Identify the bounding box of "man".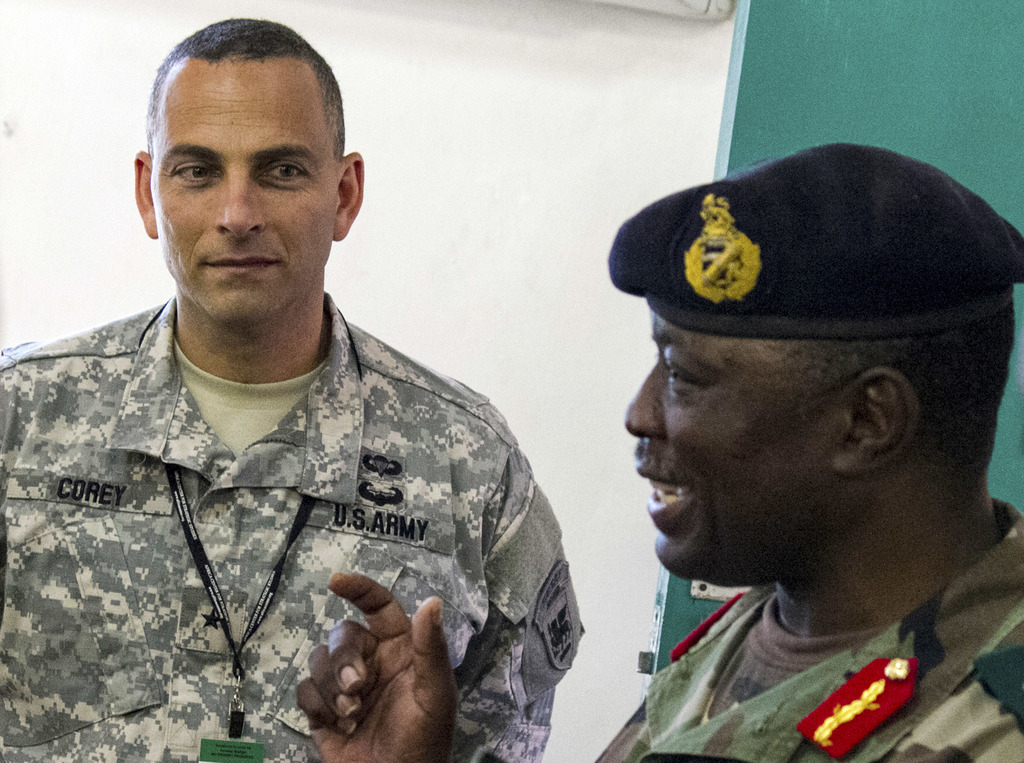
detection(292, 141, 1023, 762).
